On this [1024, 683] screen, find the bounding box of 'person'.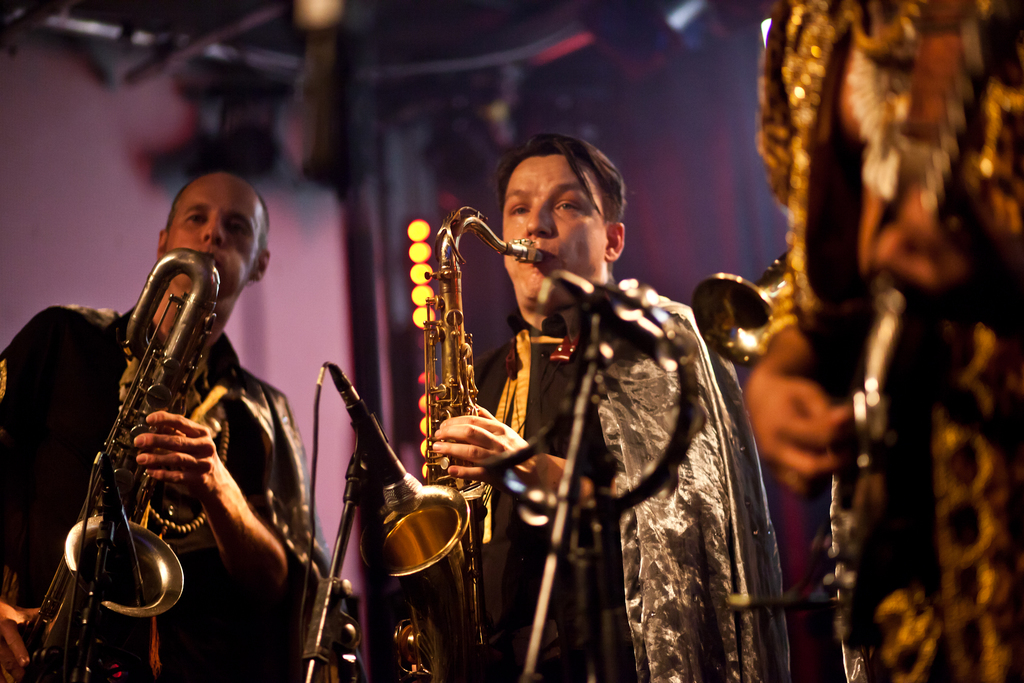
Bounding box: box=[430, 119, 669, 638].
